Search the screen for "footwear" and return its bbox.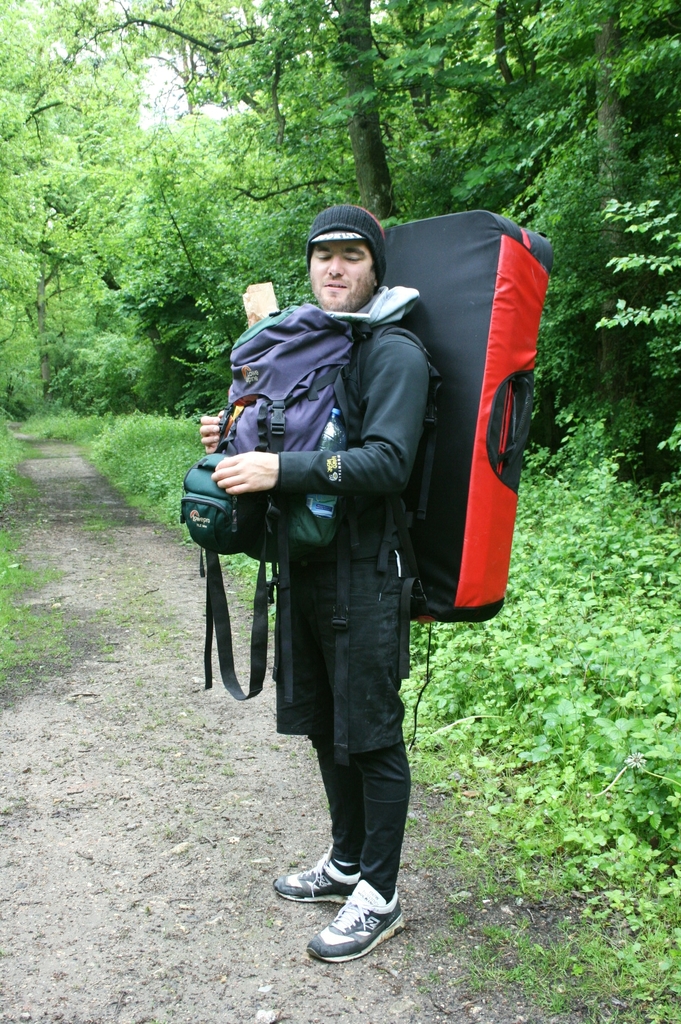
Found: x1=273, y1=845, x2=352, y2=905.
